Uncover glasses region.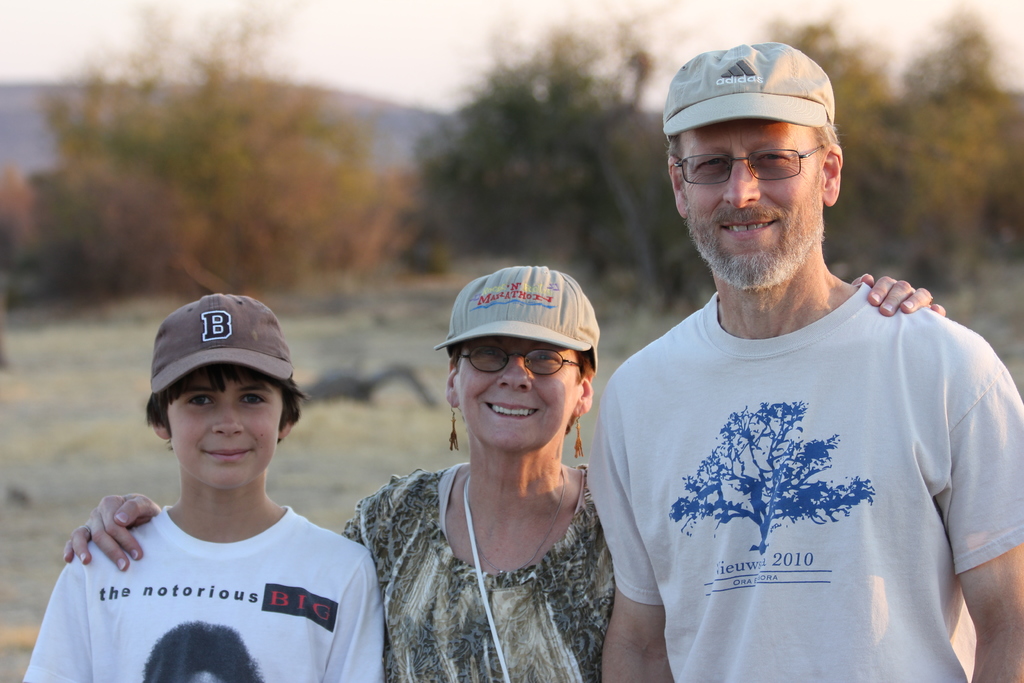
Uncovered: (x1=664, y1=134, x2=831, y2=185).
